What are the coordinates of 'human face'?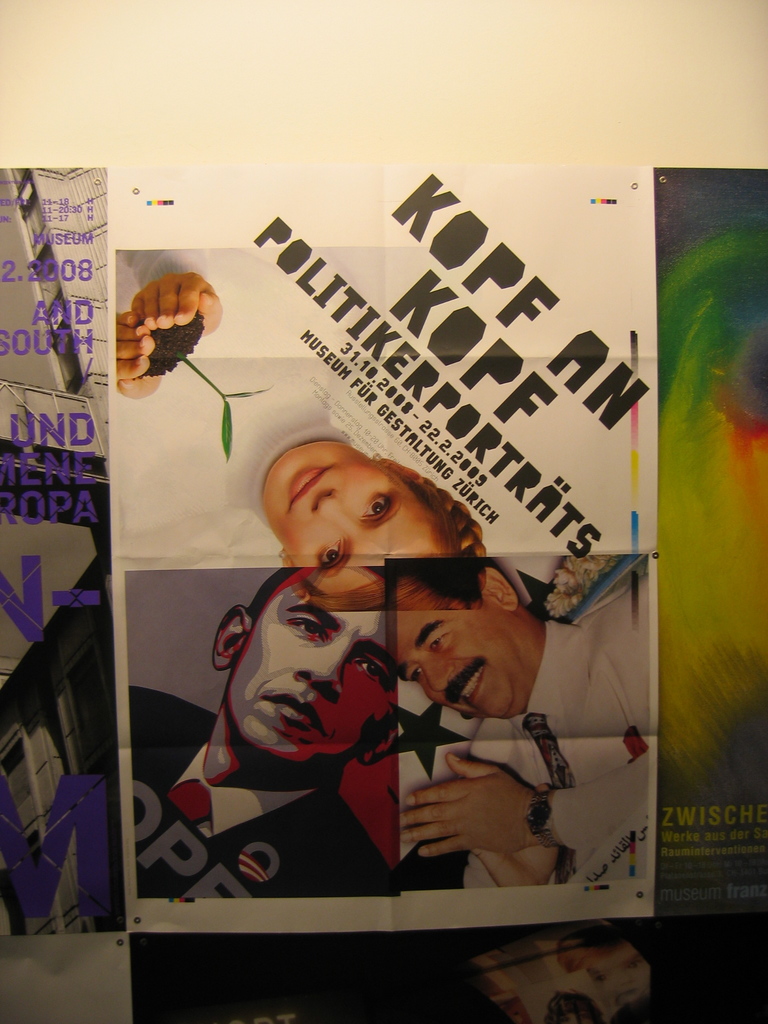
(387, 576, 531, 721).
